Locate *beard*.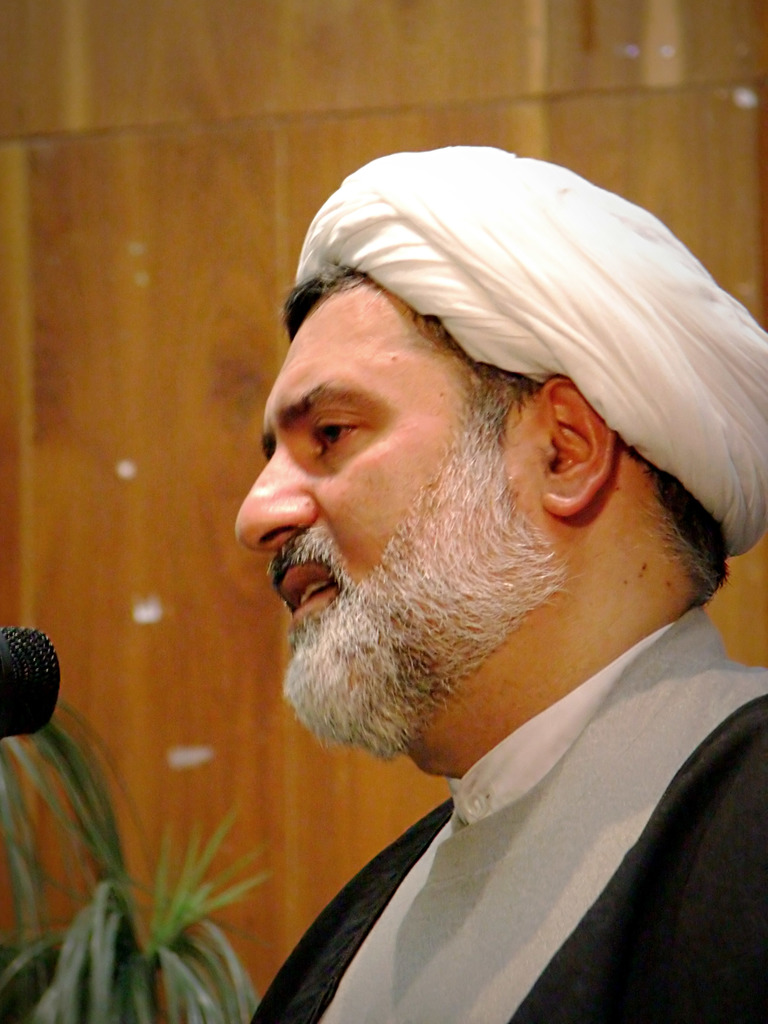
Bounding box: detection(286, 382, 663, 776).
